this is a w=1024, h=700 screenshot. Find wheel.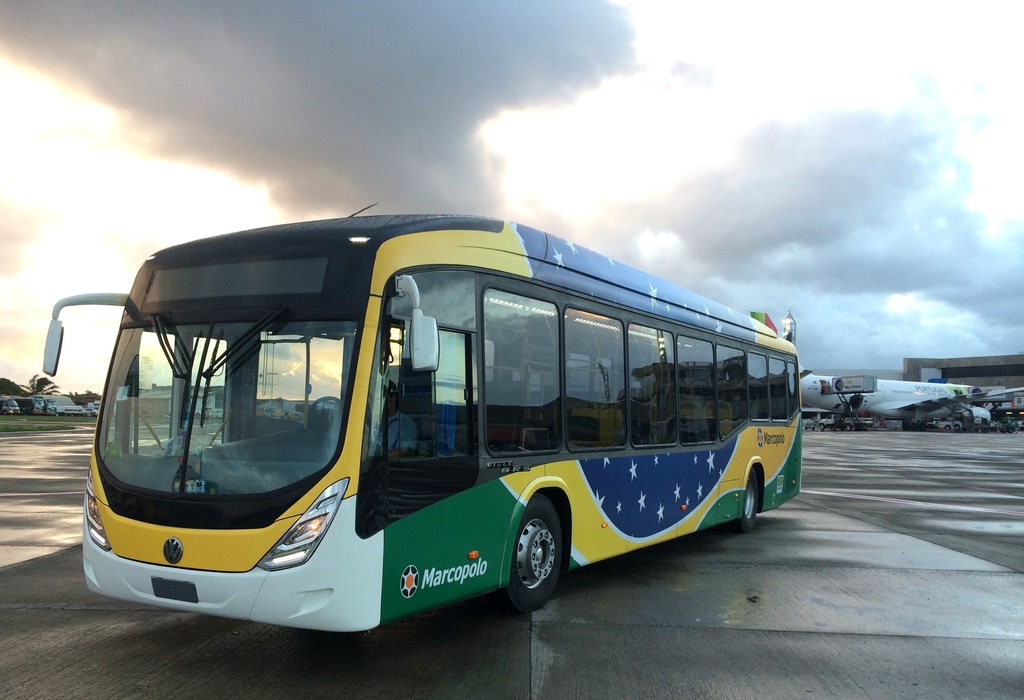
Bounding box: [1001, 431, 1005, 435].
